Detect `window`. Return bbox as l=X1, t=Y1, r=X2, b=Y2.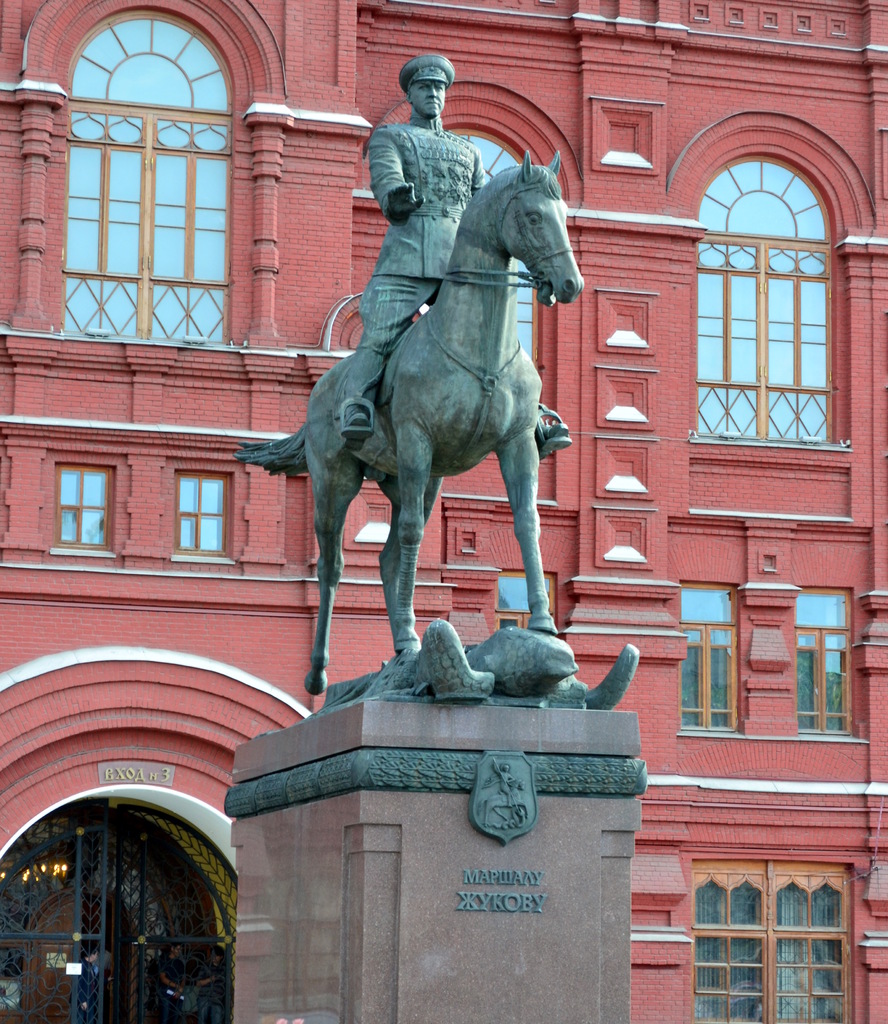
l=49, t=468, r=112, b=564.
